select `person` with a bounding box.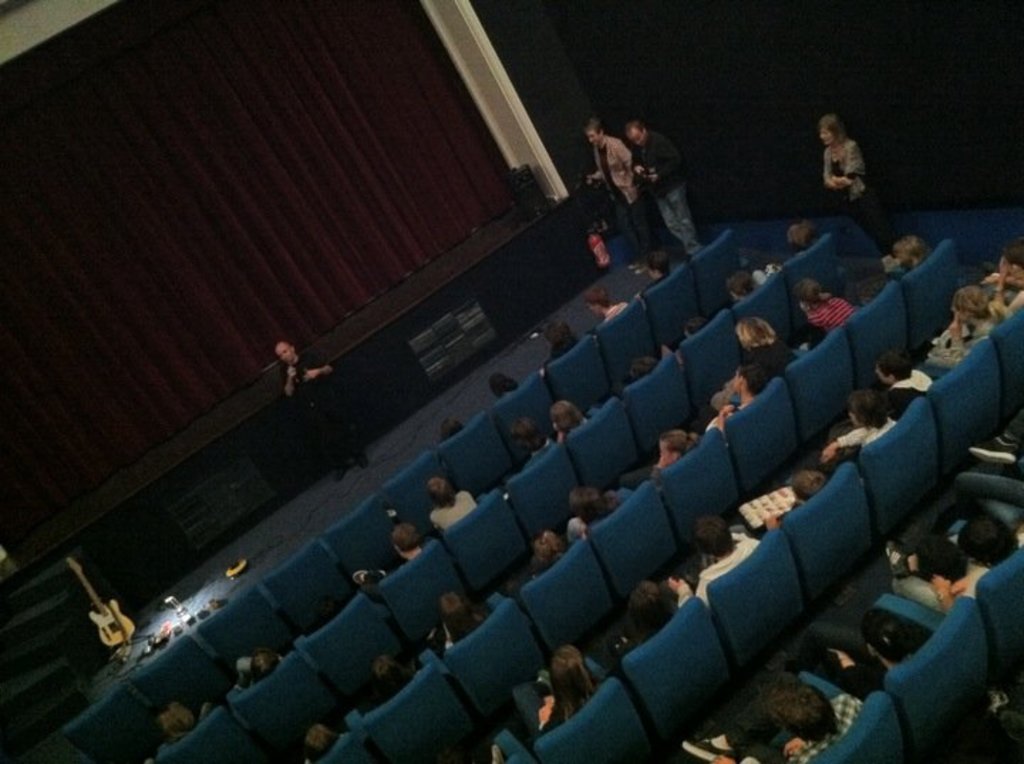
crop(745, 310, 815, 373).
